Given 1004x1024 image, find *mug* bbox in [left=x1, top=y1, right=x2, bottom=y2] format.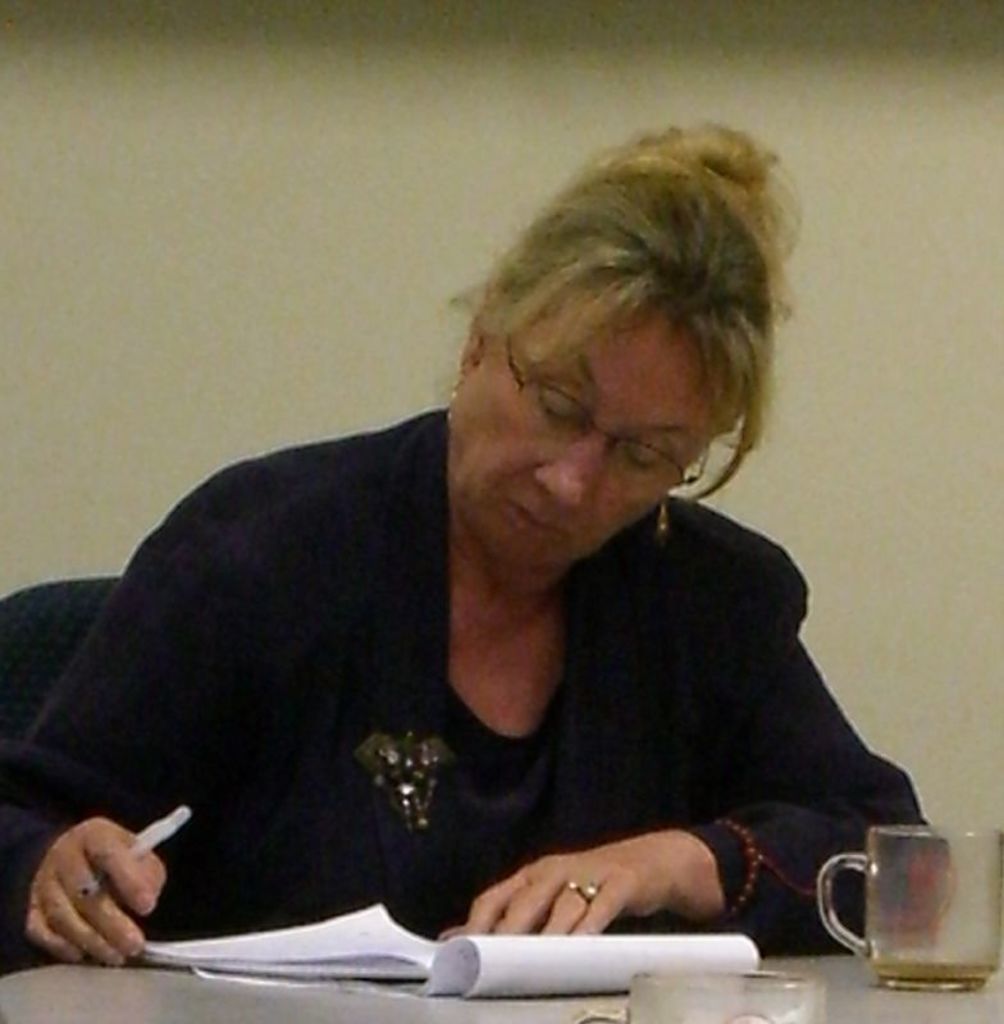
[left=817, top=831, right=1003, bottom=995].
